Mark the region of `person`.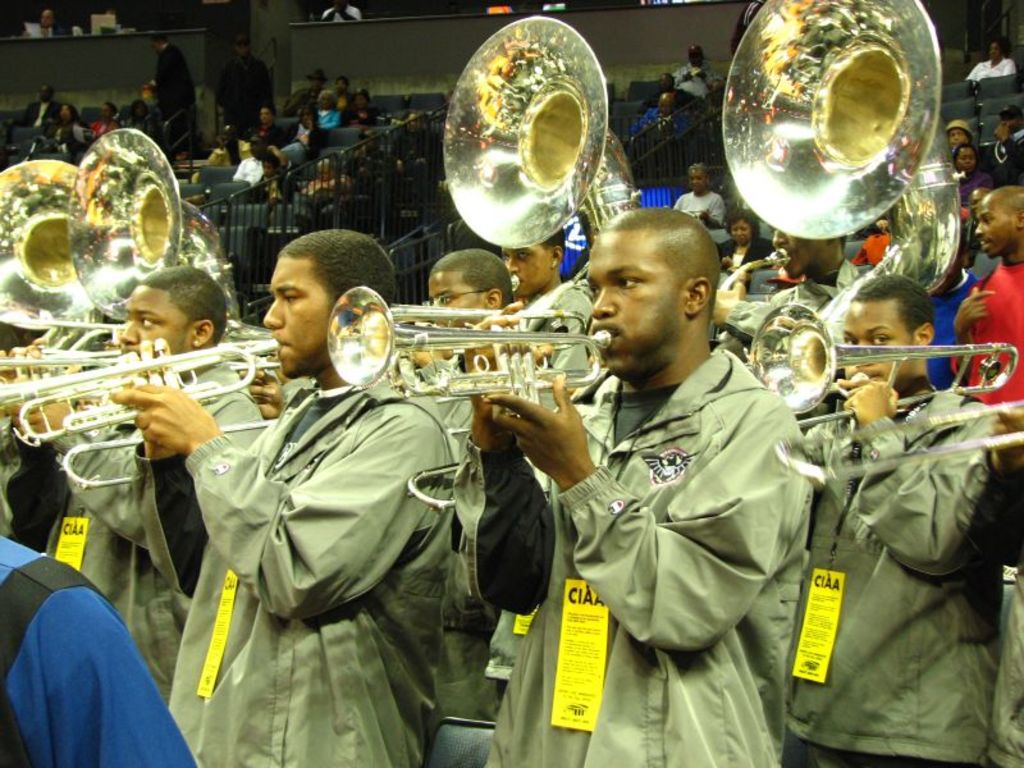
Region: x1=0, y1=257, x2=246, y2=699.
